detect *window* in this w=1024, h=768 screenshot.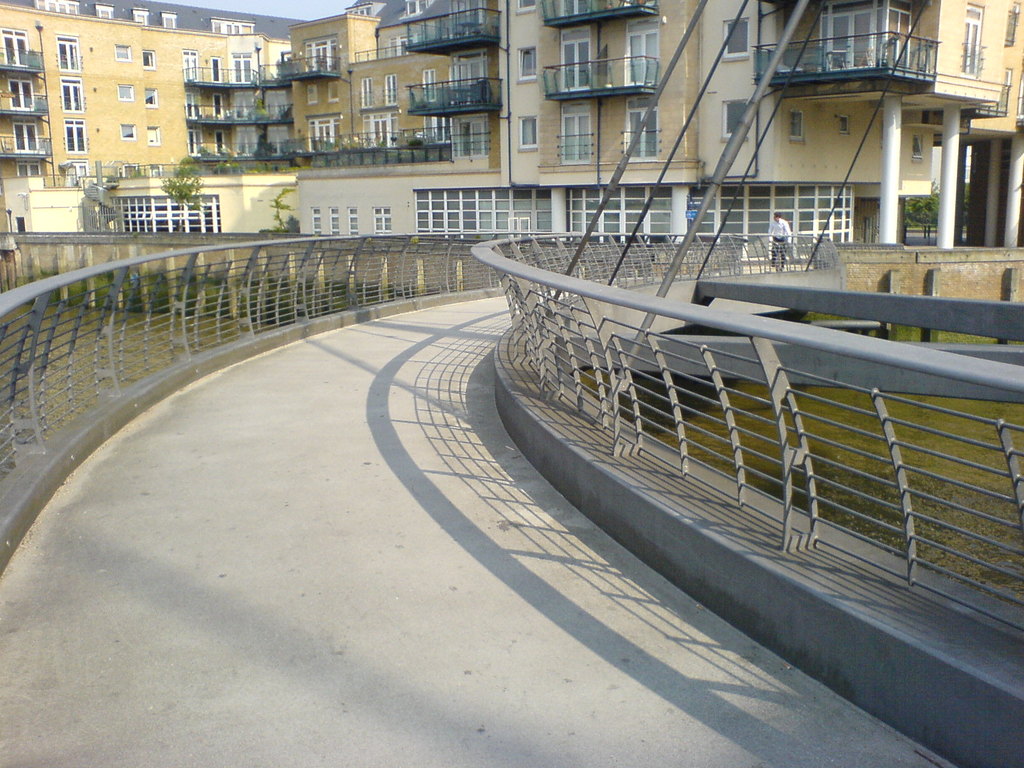
Detection: (627, 96, 659, 160).
